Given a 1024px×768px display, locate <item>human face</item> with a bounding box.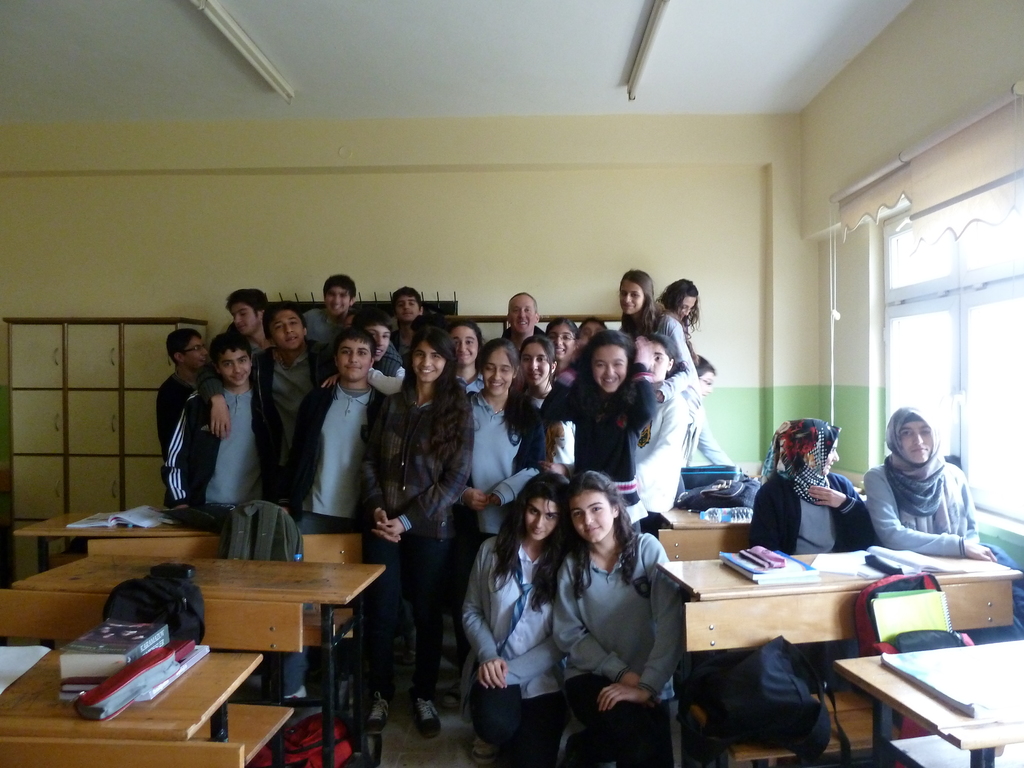
Located: select_region(218, 348, 244, 383).
